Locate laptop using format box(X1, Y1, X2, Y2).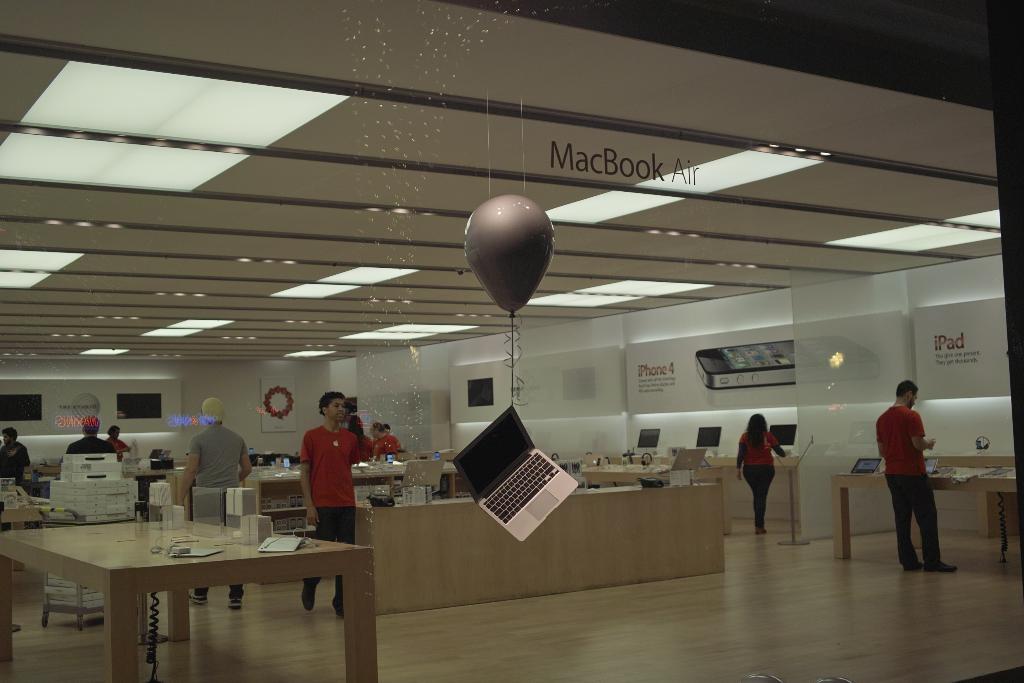
box(438, 415, 589, 549).
